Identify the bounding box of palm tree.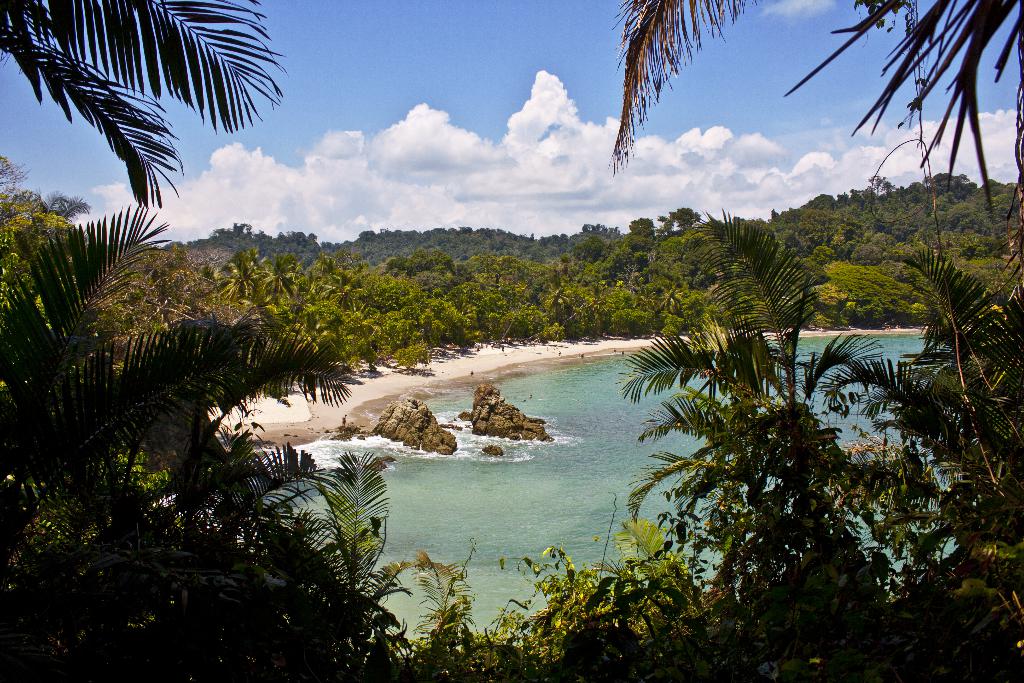
bbox=[1, 0, 263, 186].
